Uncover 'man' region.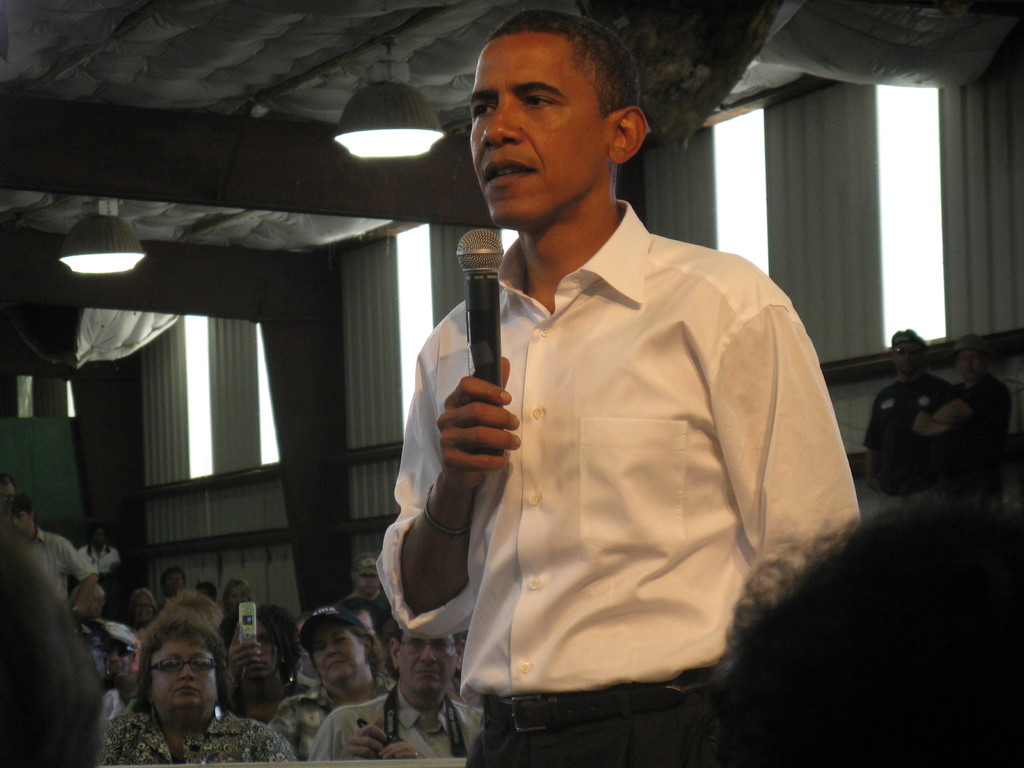
Uncovered: region(312, 628, 485, 762).
